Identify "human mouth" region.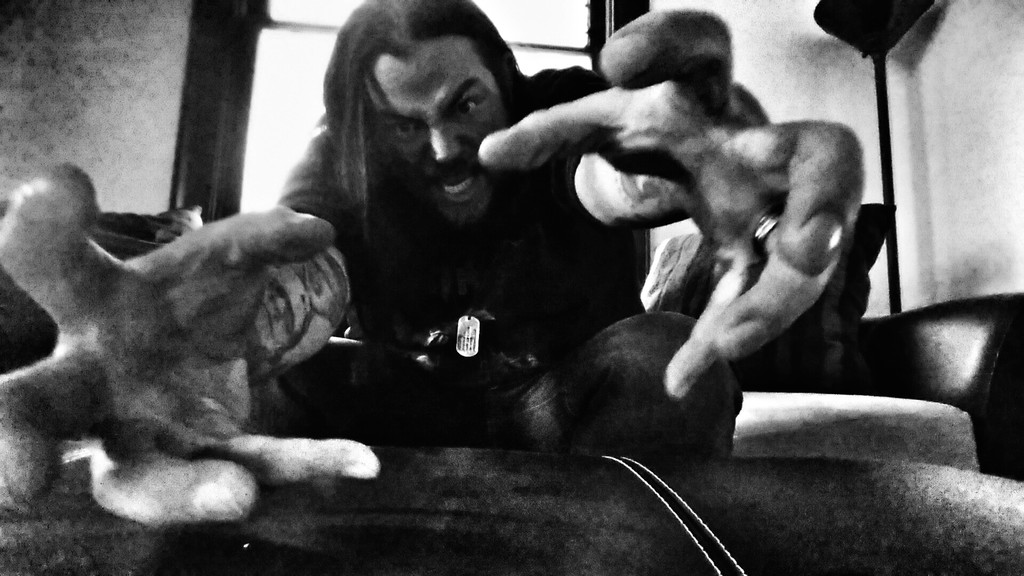
Region: box(432, 174, 481, 200).
